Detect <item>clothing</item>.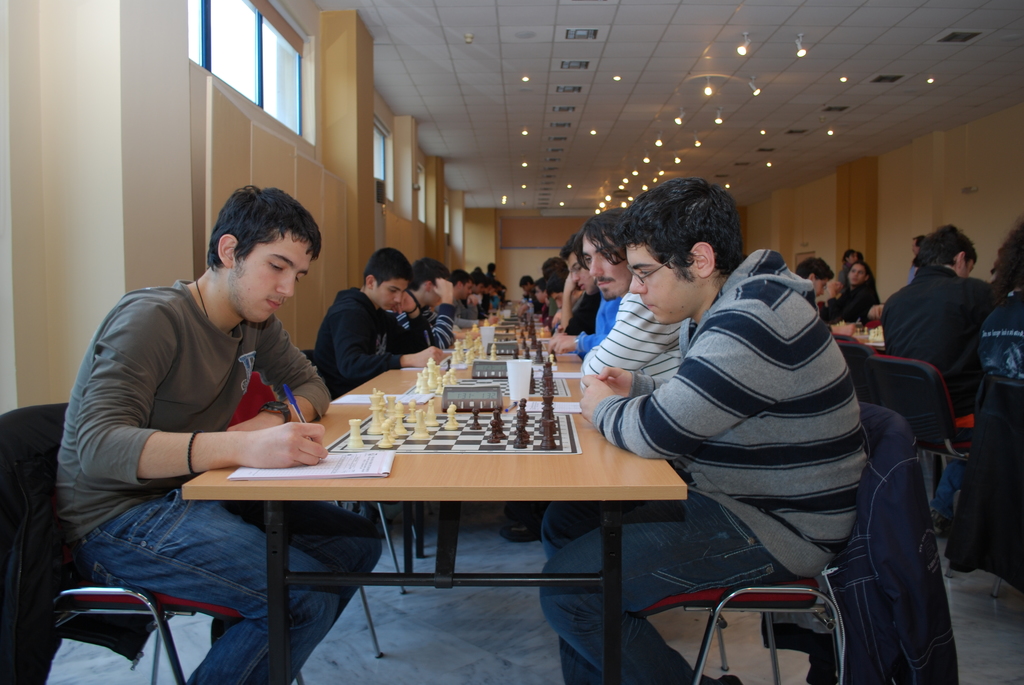
Detected at (left=584, top=287, right=682, bottom=386).
